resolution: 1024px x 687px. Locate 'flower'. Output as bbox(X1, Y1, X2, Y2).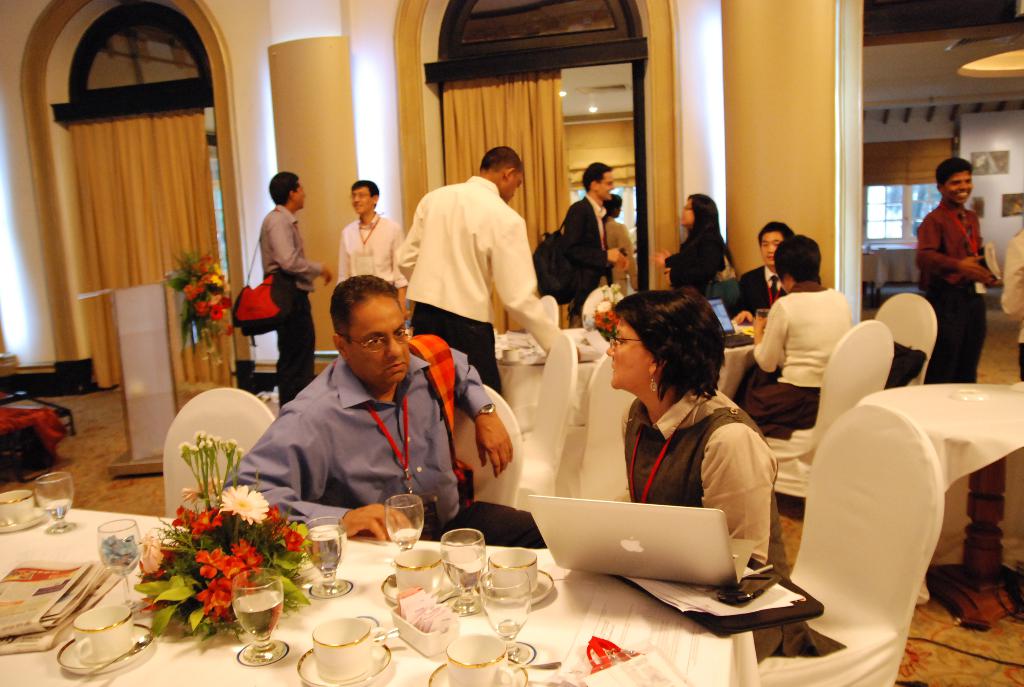
bbox(294, 521, 311, 550).
